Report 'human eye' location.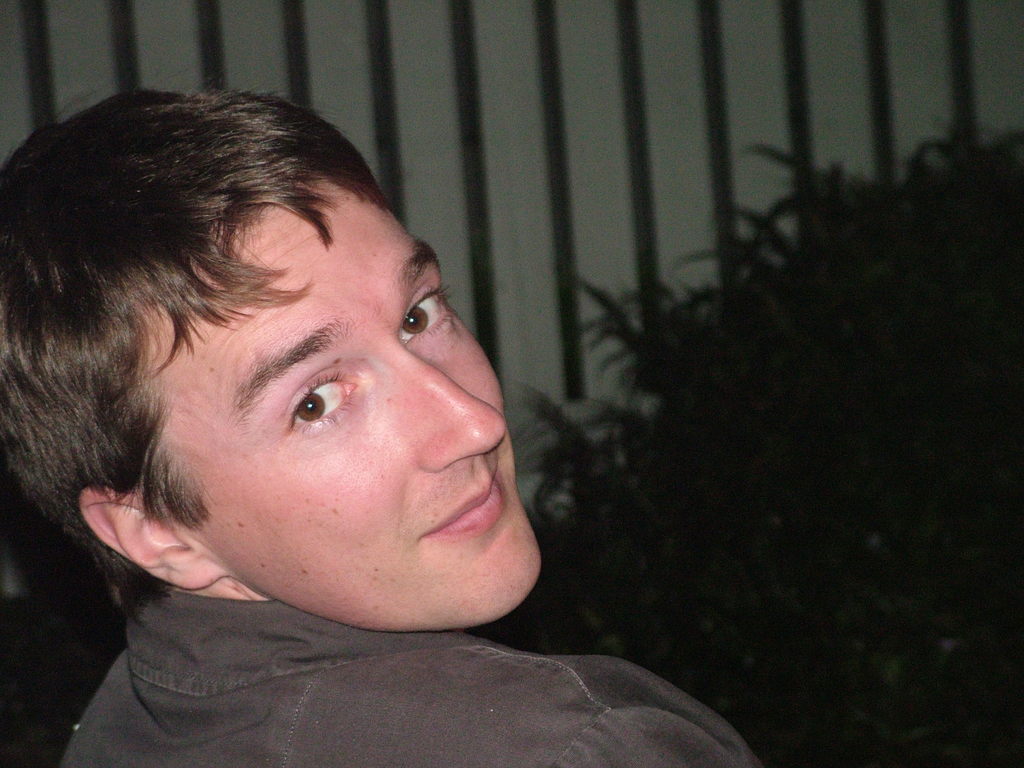
Report: x1=406 y1=283 x2=452 y2=348.
